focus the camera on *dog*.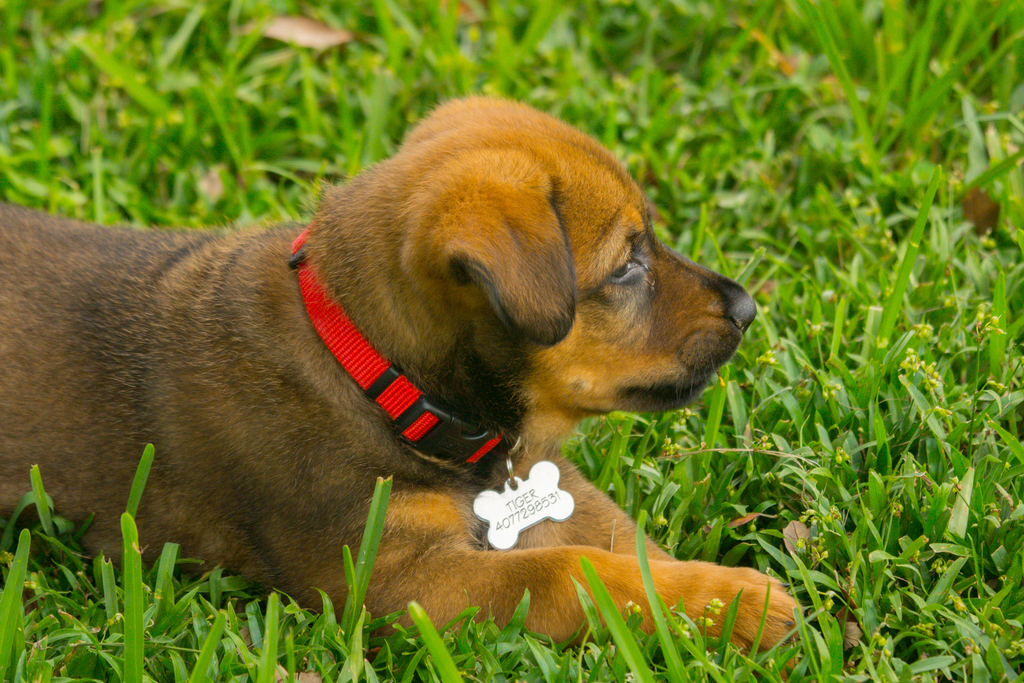
Focus region: box(0, 90, 808, 682).
